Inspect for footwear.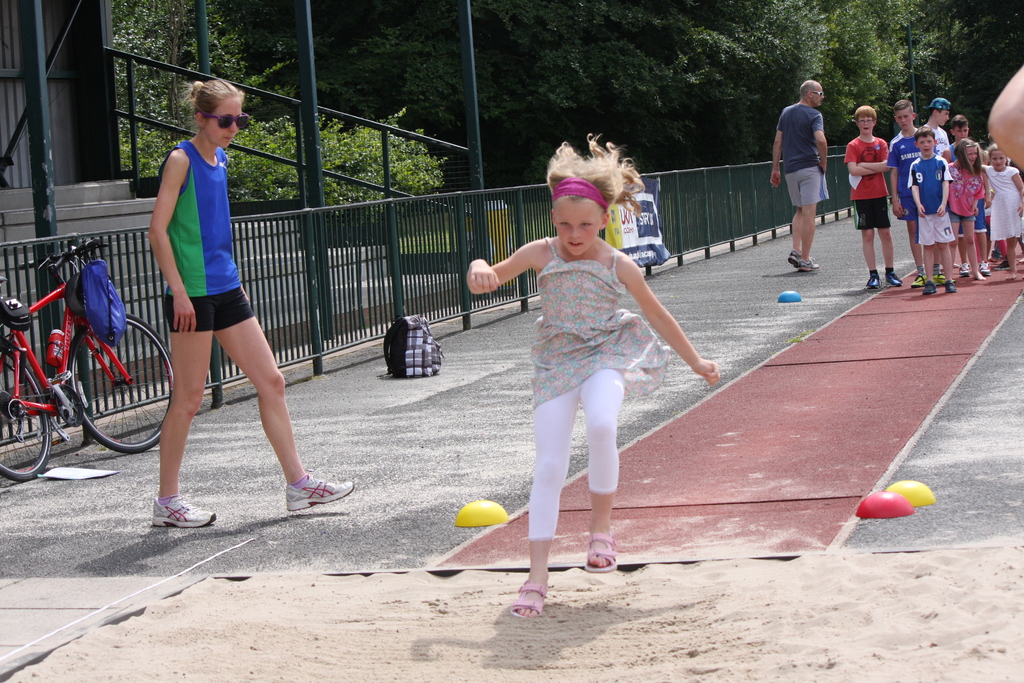
Inspection: 509:584:548:621.
